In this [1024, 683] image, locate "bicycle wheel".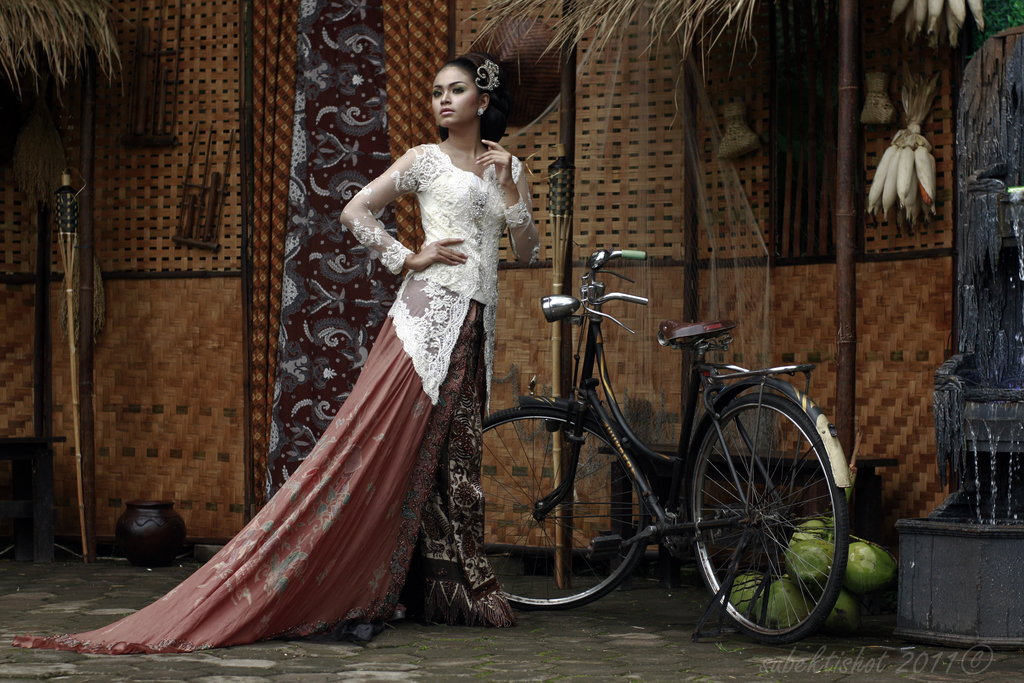
Bounding box: (left=484, top=407, right=653, bottom=613).
